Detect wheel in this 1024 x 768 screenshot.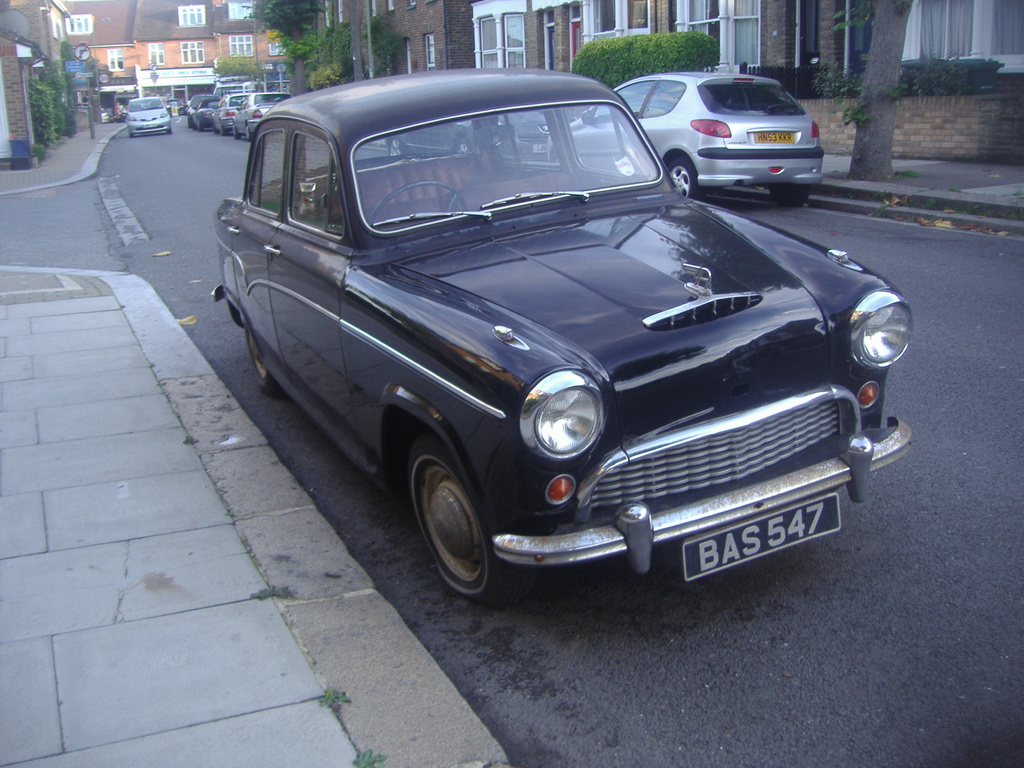
Detection: (x1=369, y1=180, x2=469, y2=228).
